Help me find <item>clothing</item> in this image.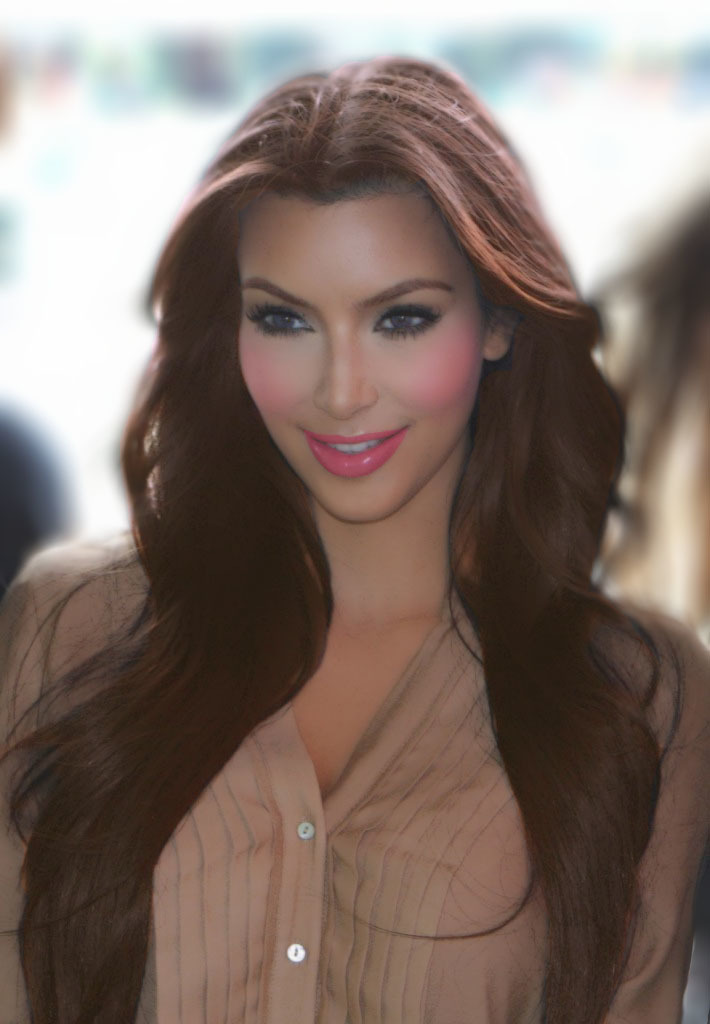
Found it: crop(0, 500, 709, 1023).
